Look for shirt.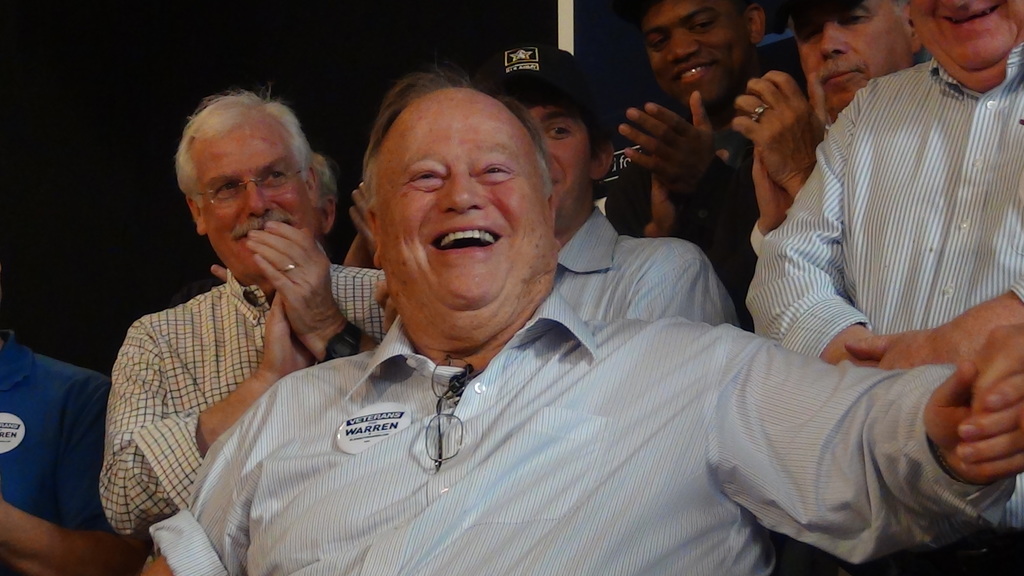
Found: (147, 287, 1018, 575).
